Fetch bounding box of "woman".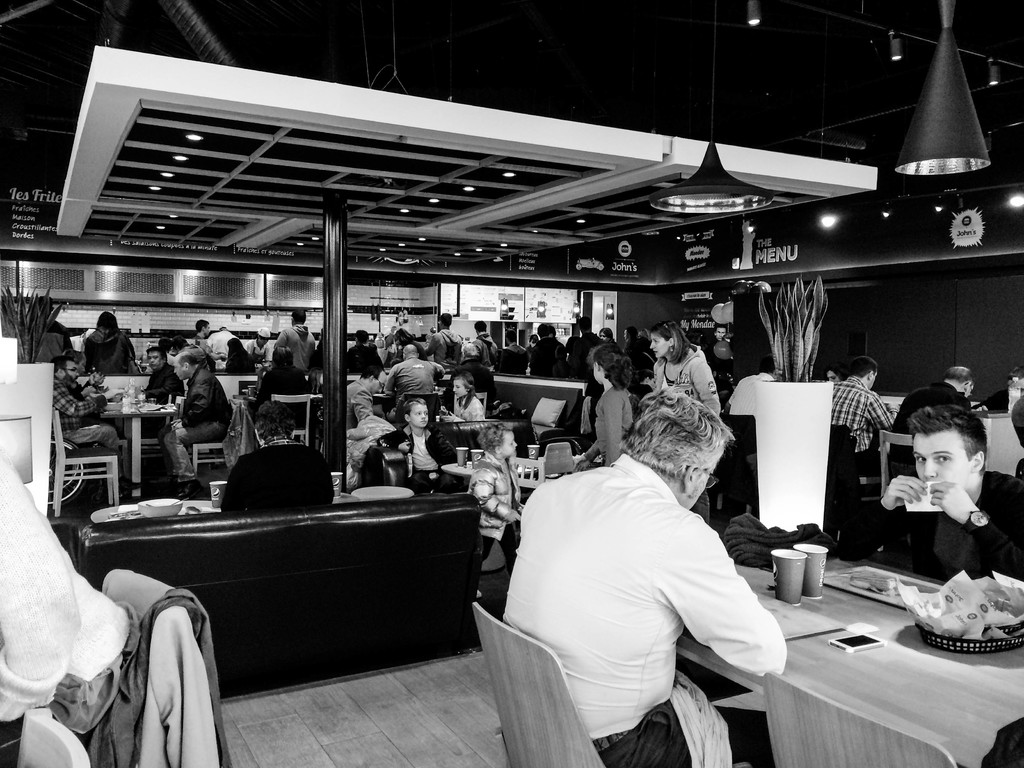
Bbox: [x1=225, y1=336, x2=255, y2=376].
